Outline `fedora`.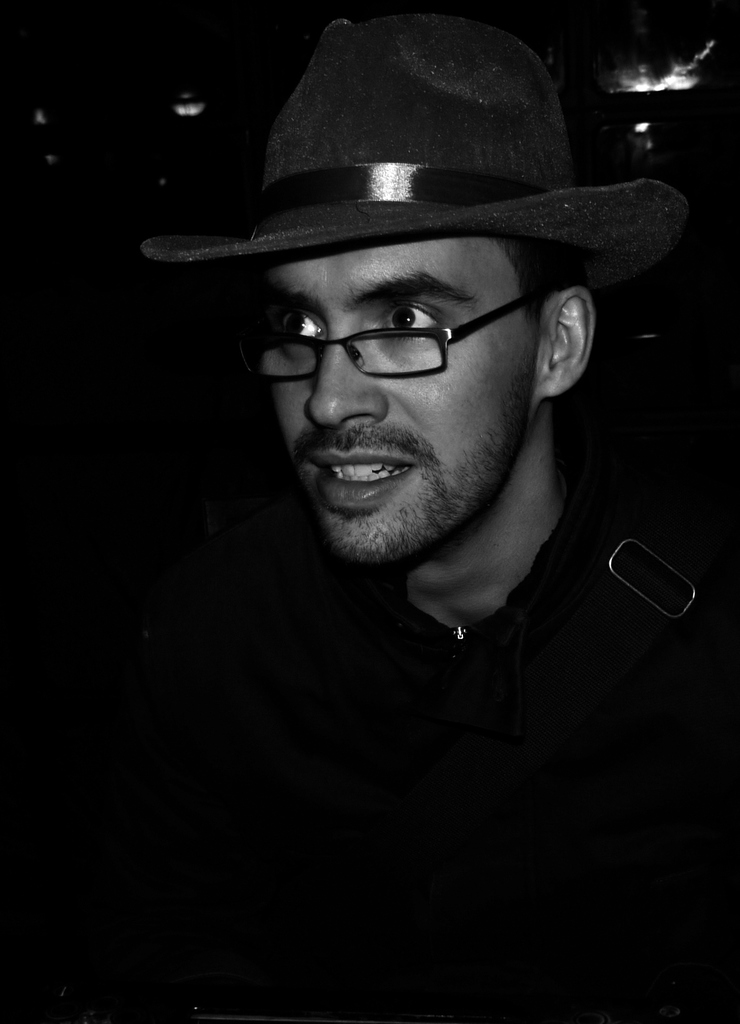
Outline: bbox=[150, 0, 657, 298].
